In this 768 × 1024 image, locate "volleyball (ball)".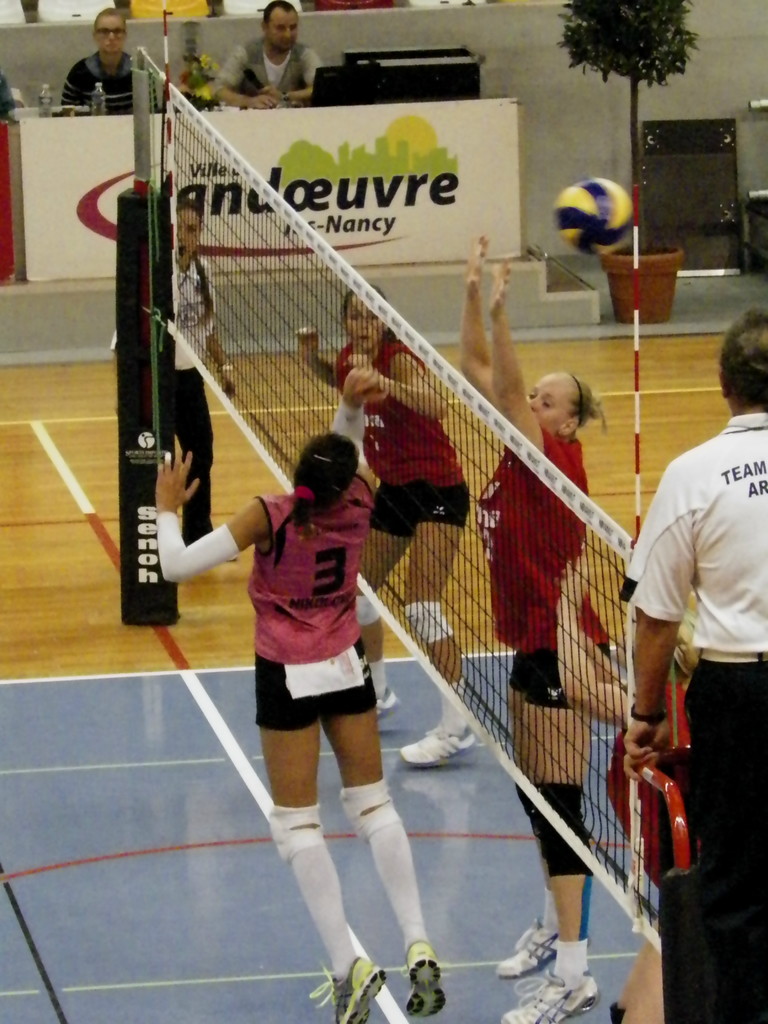
Bounding box: (551, 173, 634, 259).
